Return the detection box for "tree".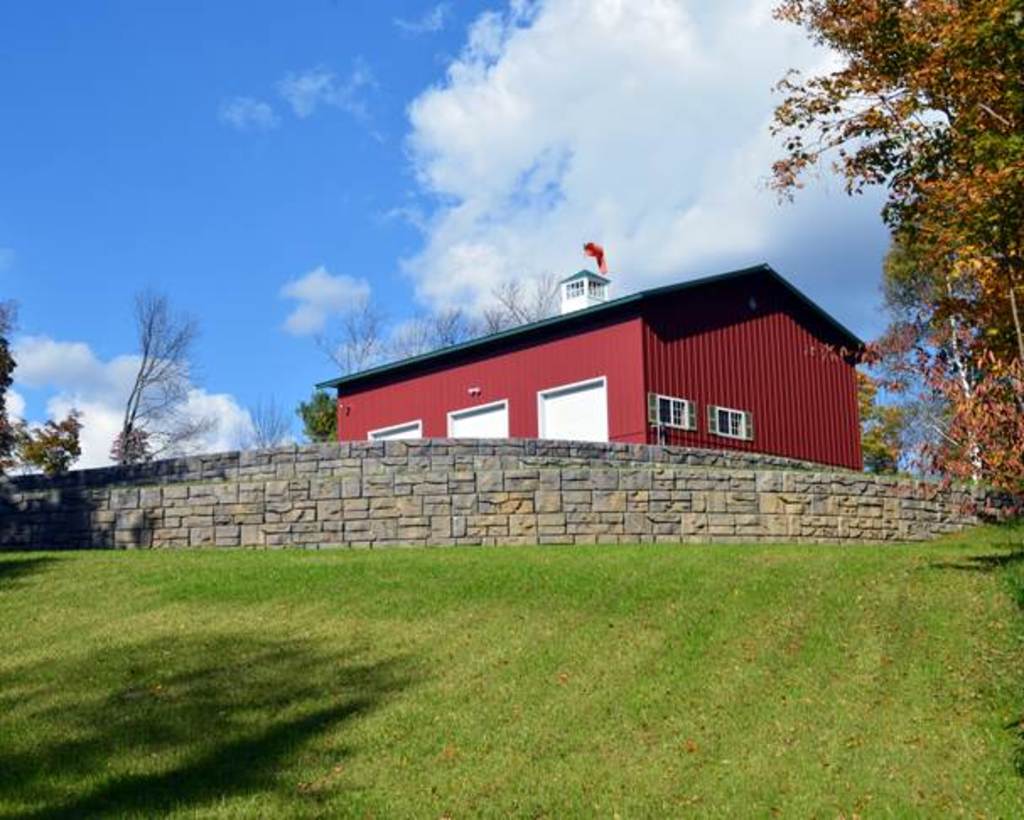
bbox=(756, 0, 1022, 506).
